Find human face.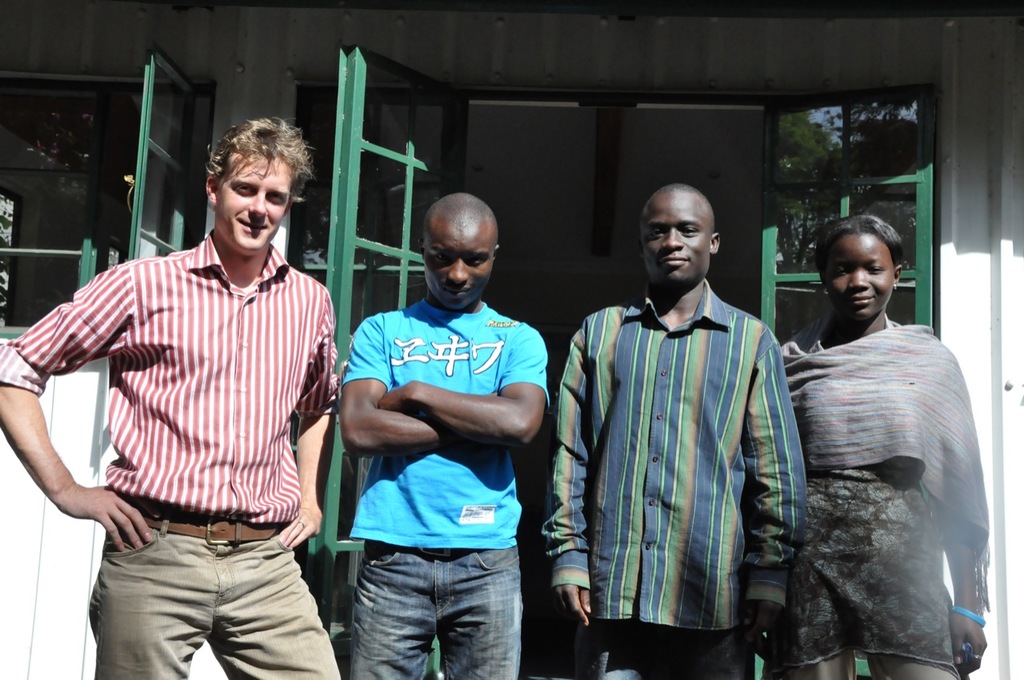
<region>215, 149, 289, 253</region>.
